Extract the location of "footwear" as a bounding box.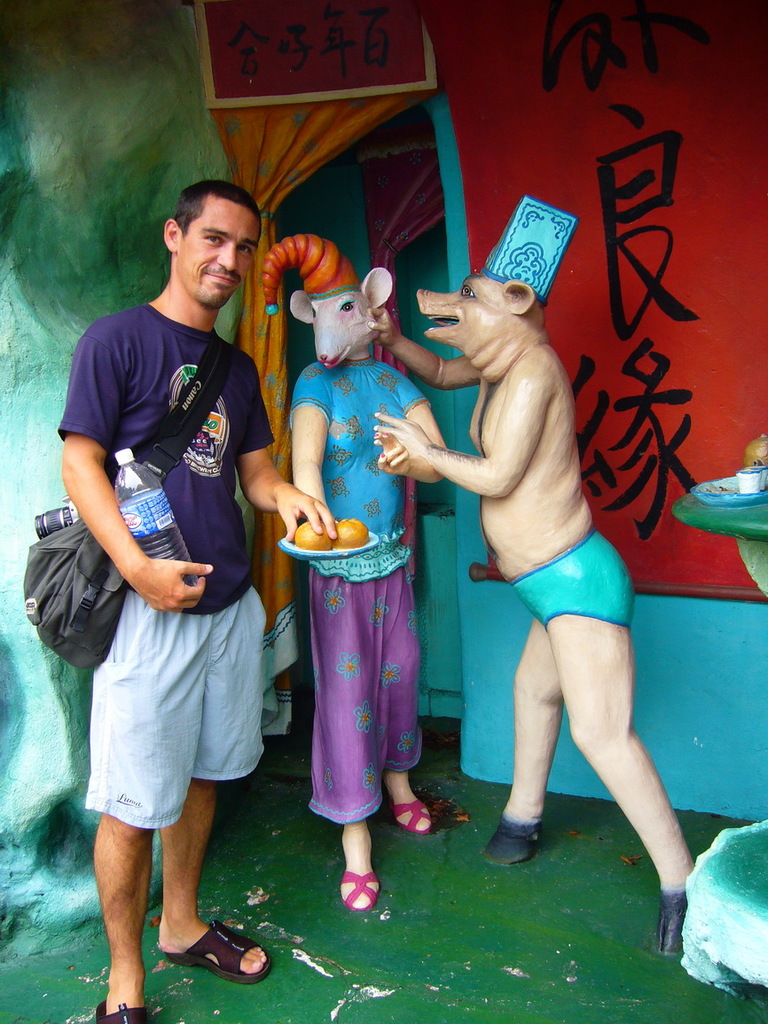
[98,997,145,1023].
